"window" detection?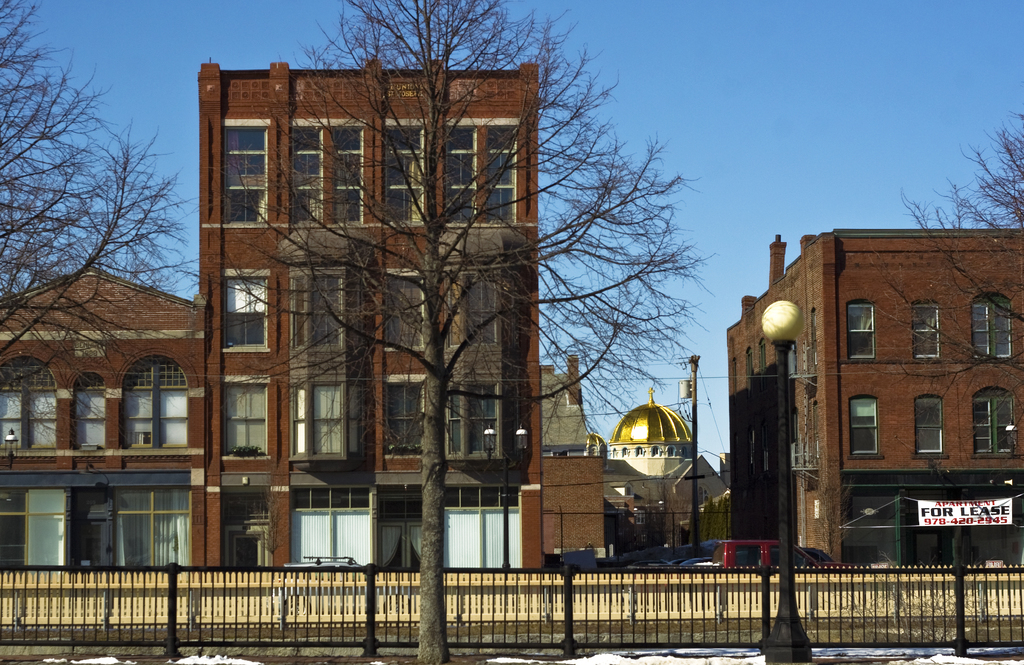
locate(300, 485, 371, 573)
